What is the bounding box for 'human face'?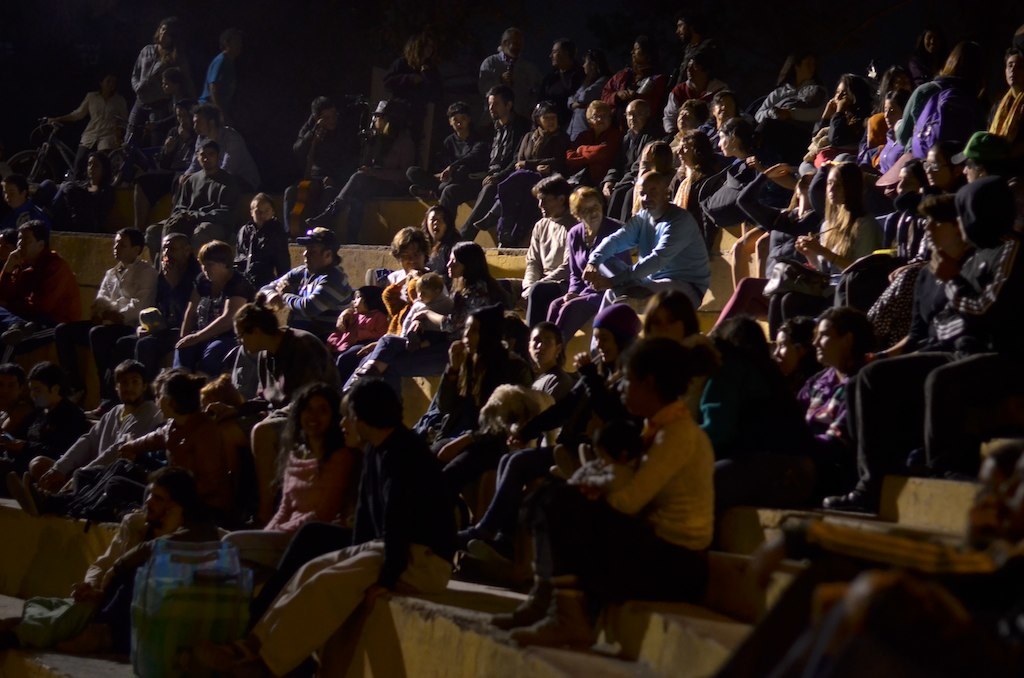
select_region(373, 114, 381, 131).
